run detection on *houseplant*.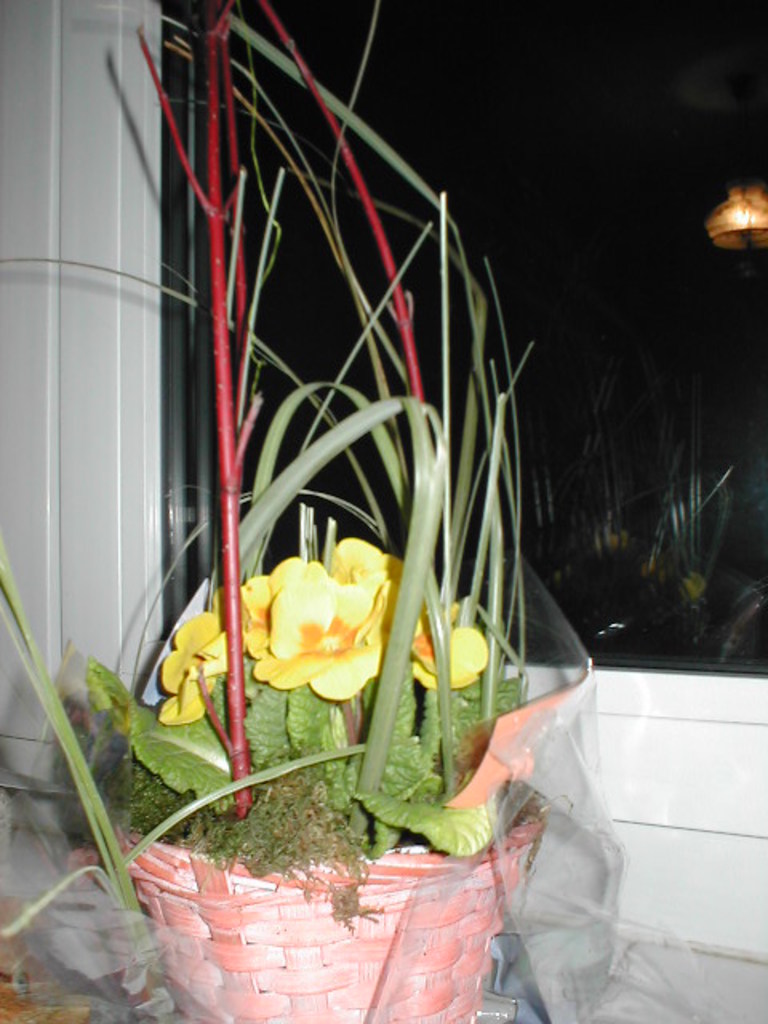
Result: rect(0, 0, 554, 1022).
